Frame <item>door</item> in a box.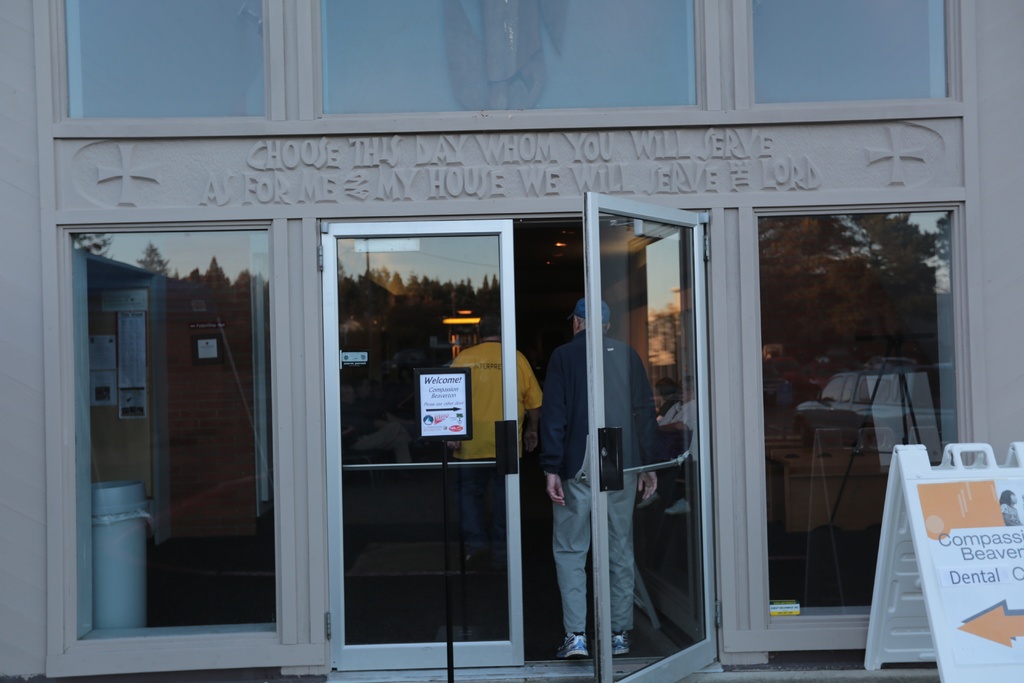
<region>292, 169, 550, 657</region>.
